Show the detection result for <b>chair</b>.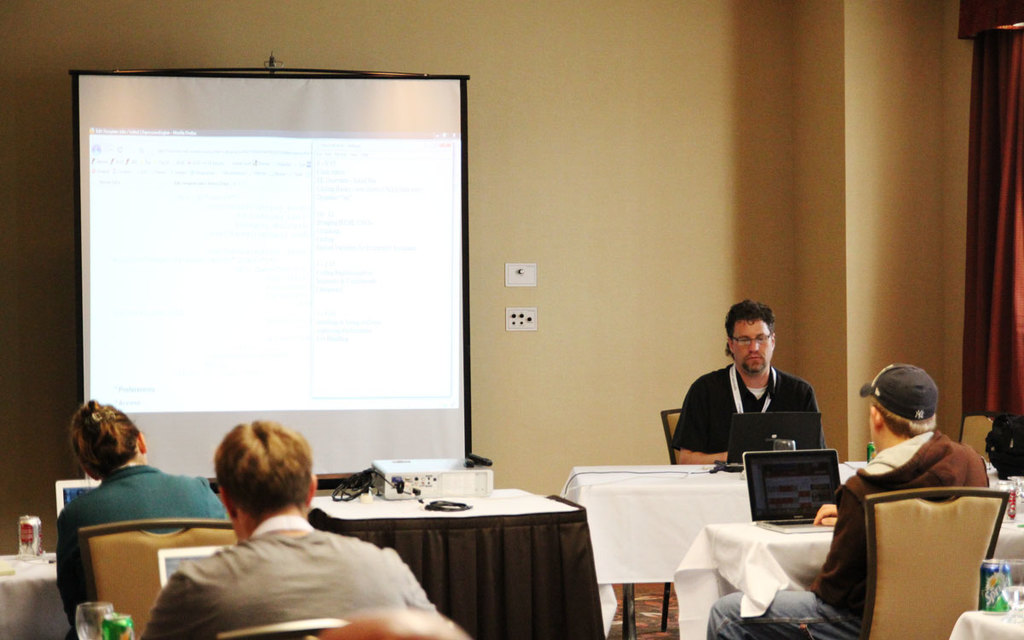
[x1=655, y1=406, x2=684, y2=635].
